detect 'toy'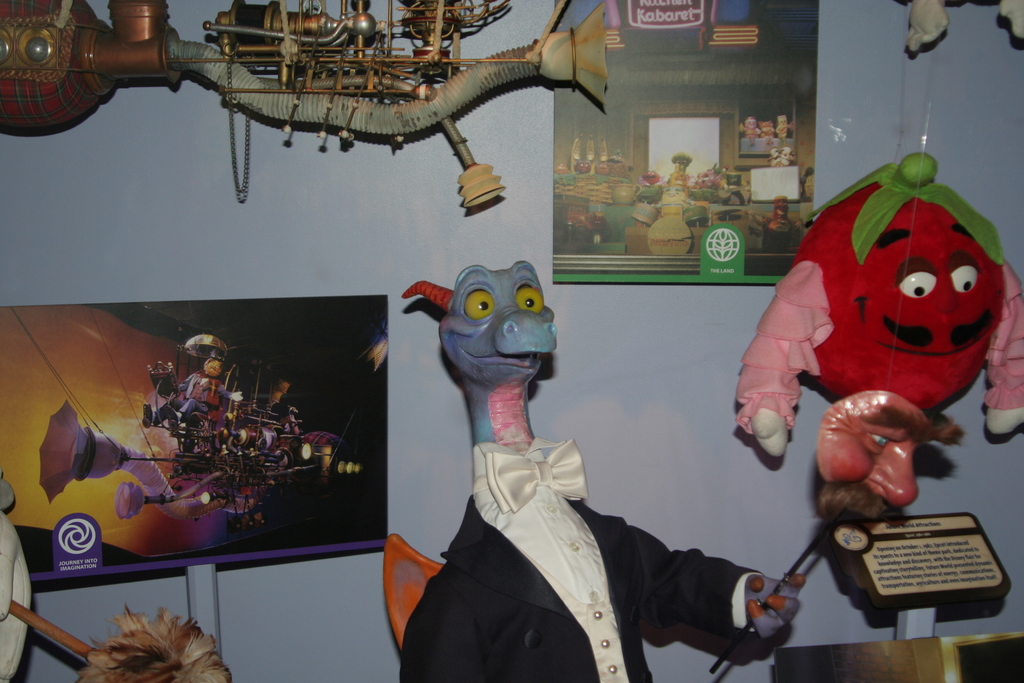
bbox=[888, 0, 1023, 47]
